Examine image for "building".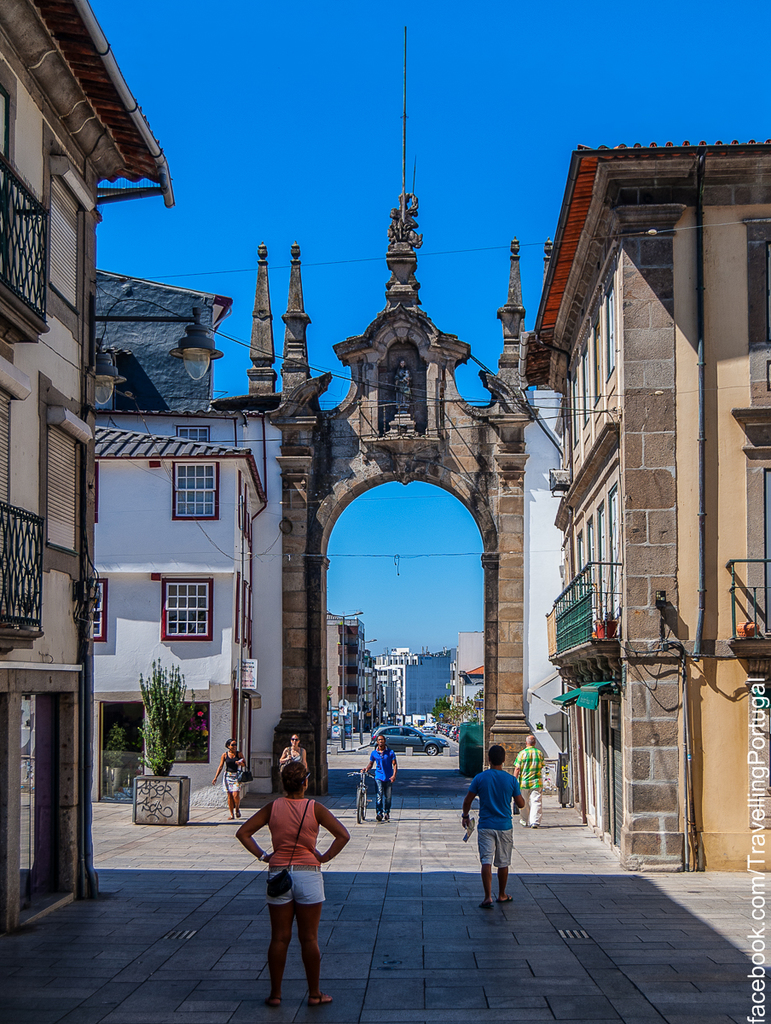
Examination result: BBox(89, 265, 275, 806).
